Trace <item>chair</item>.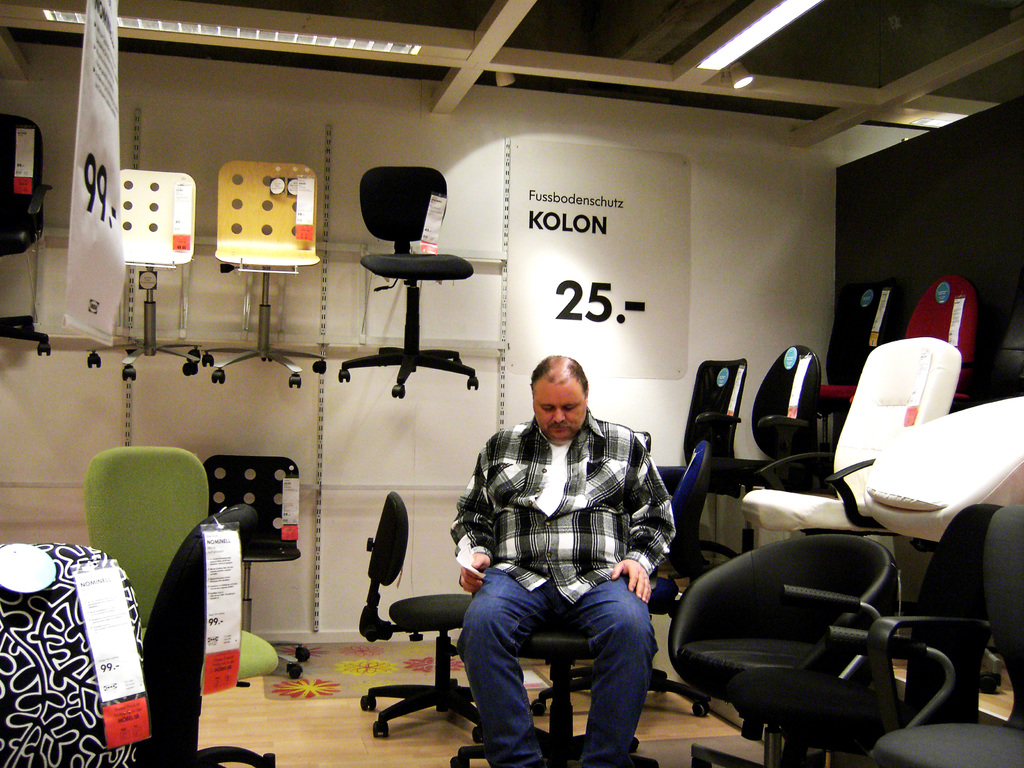
Traced to {"x1": 655, "y1": 357, "x2": 747, "y2": 589}.
